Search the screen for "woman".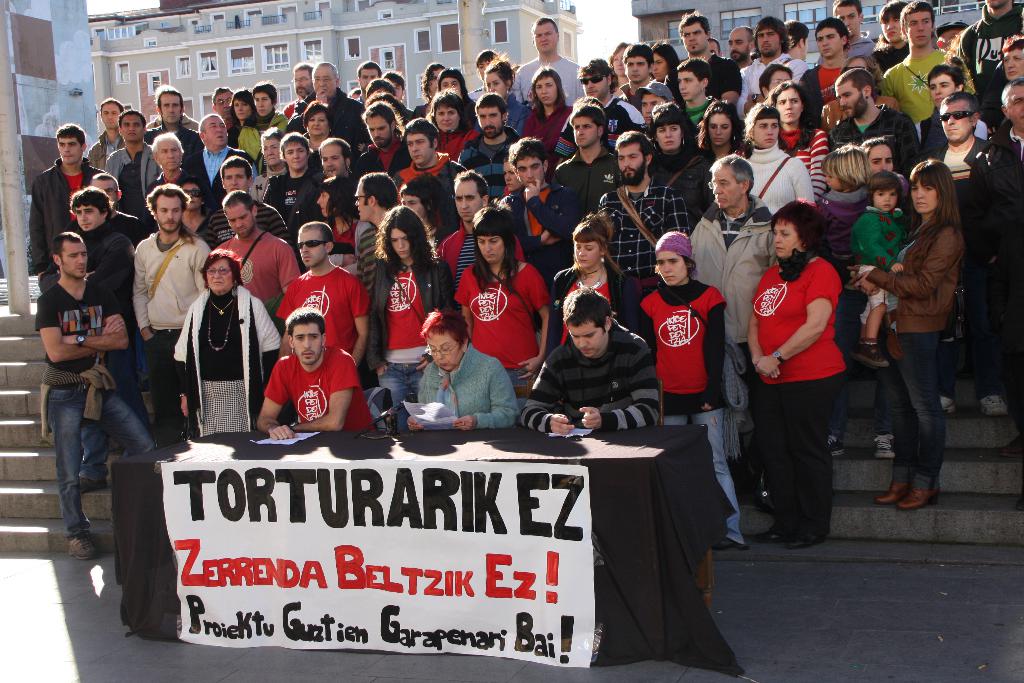
Found at <box>226,88,253,148</box>.
